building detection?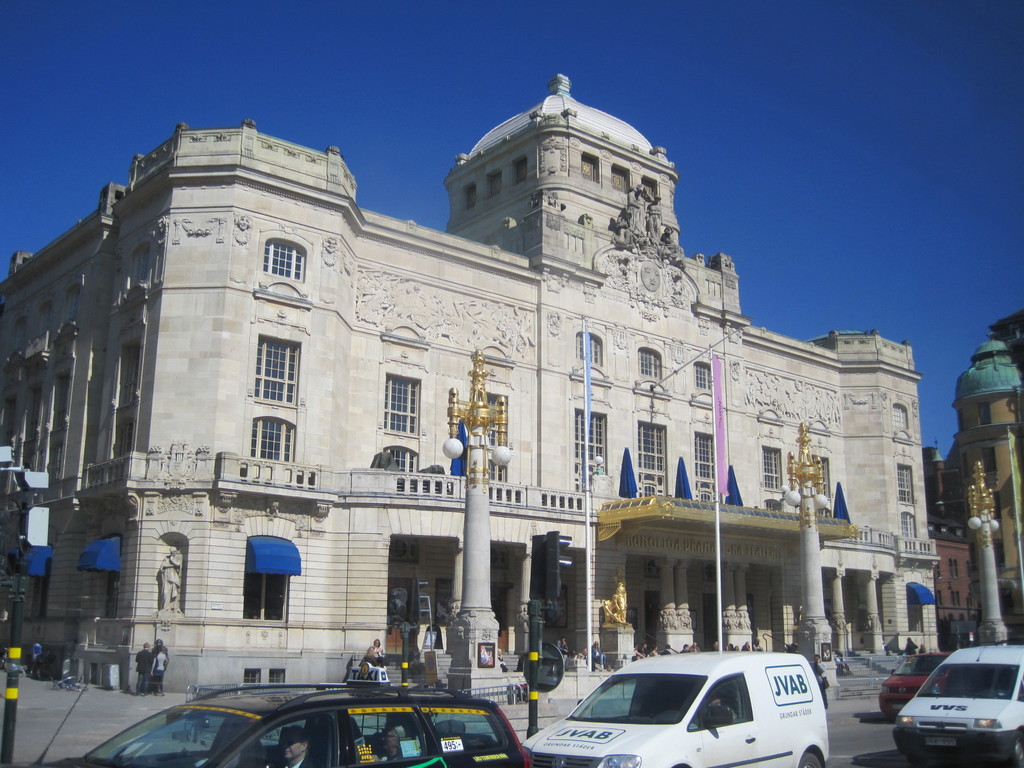
crop(2, 77, 940, 691)
